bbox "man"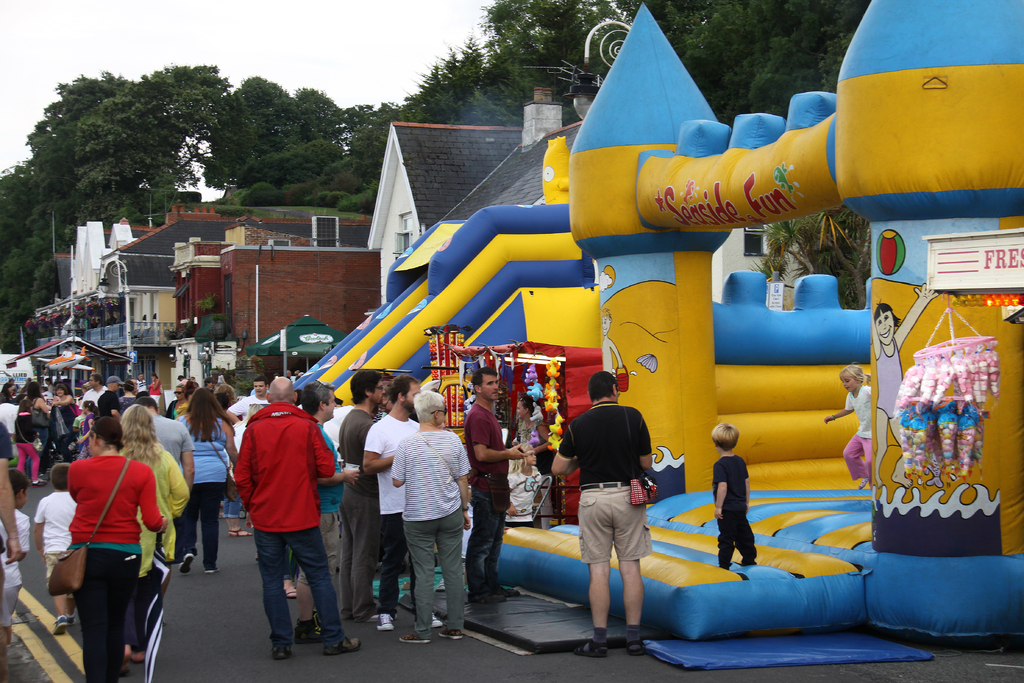
box(120, 379, 165, 454)
